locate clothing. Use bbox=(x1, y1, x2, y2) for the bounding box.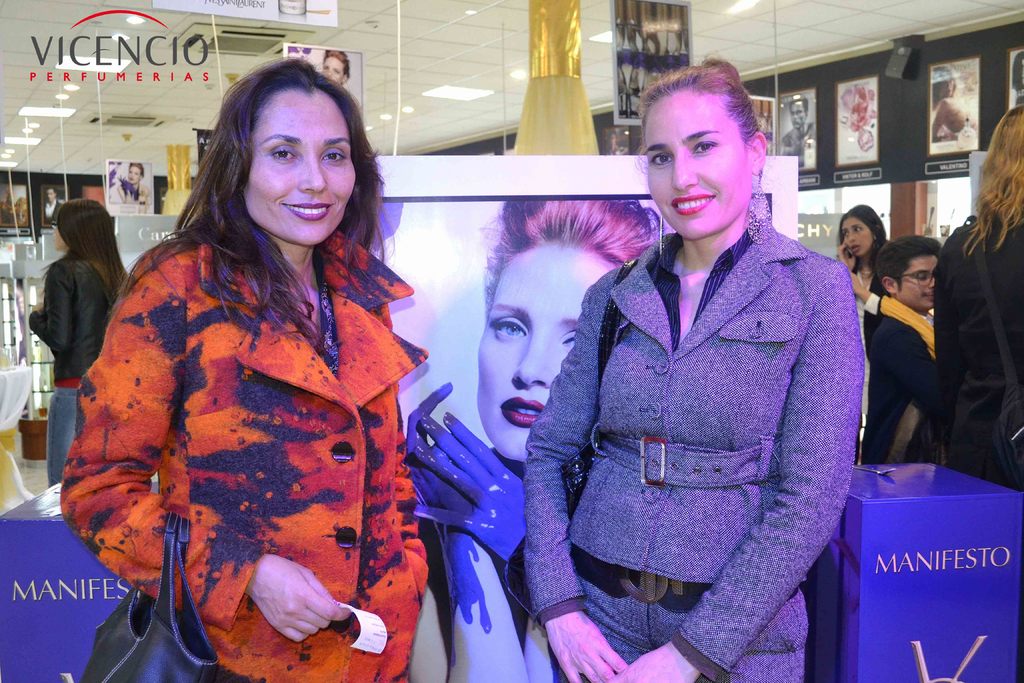
bbox=(108, 176, 154, 215).
